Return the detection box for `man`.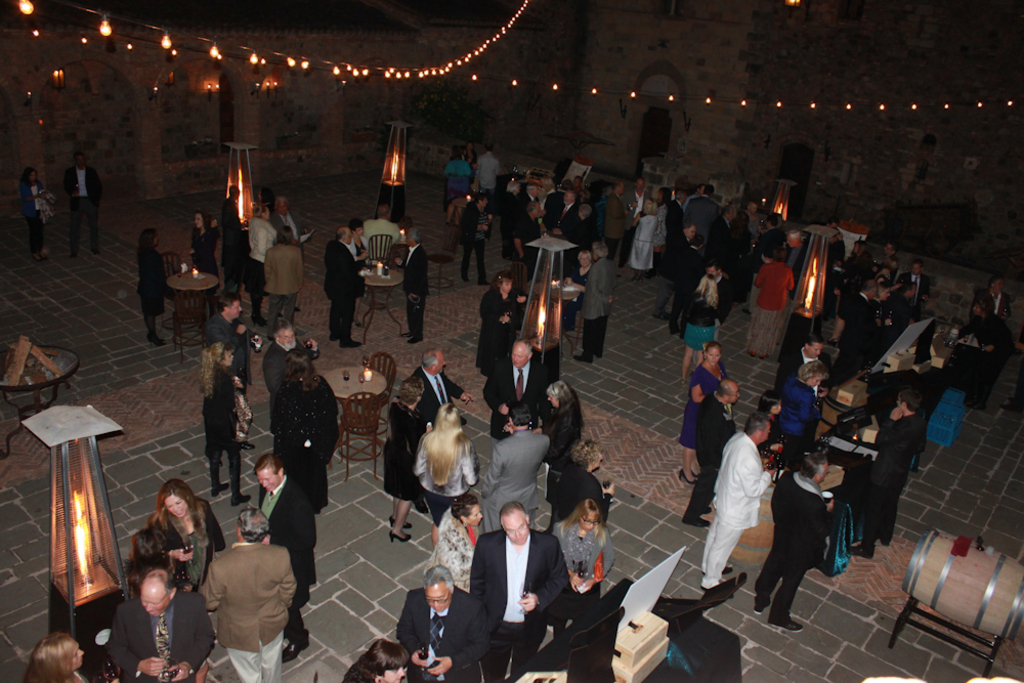
box(473, 142, 500, 206).
